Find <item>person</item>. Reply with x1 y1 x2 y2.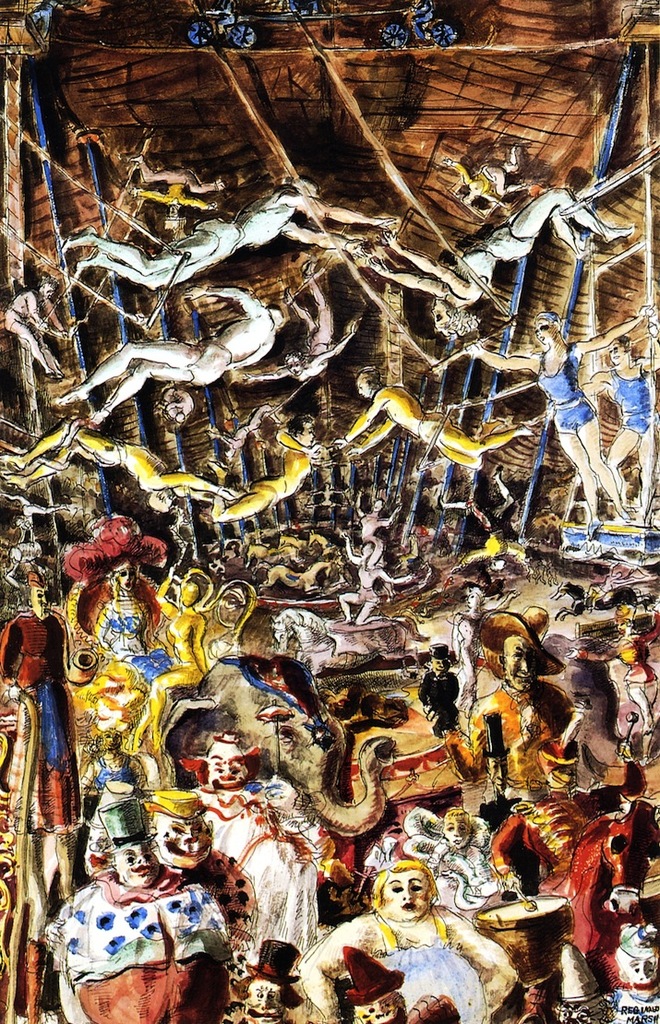
327 354 534 477.
